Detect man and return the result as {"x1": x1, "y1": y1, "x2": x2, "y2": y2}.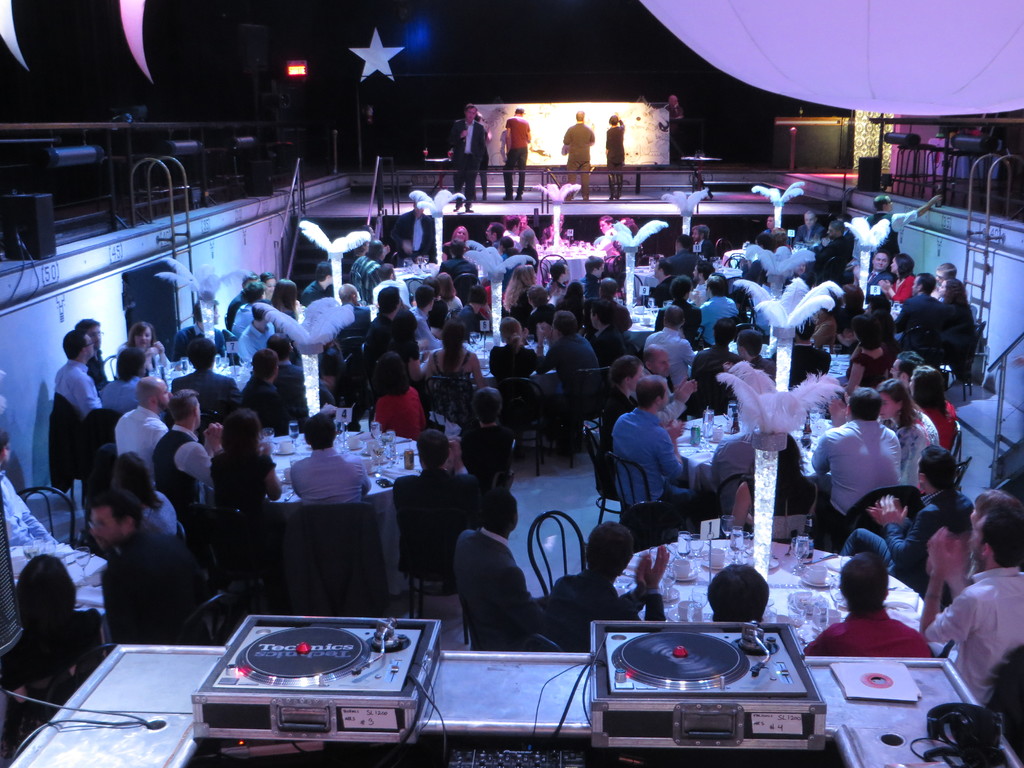
{"x1": 168, "y1": 337, "x2": 244, "y2": 431}.
